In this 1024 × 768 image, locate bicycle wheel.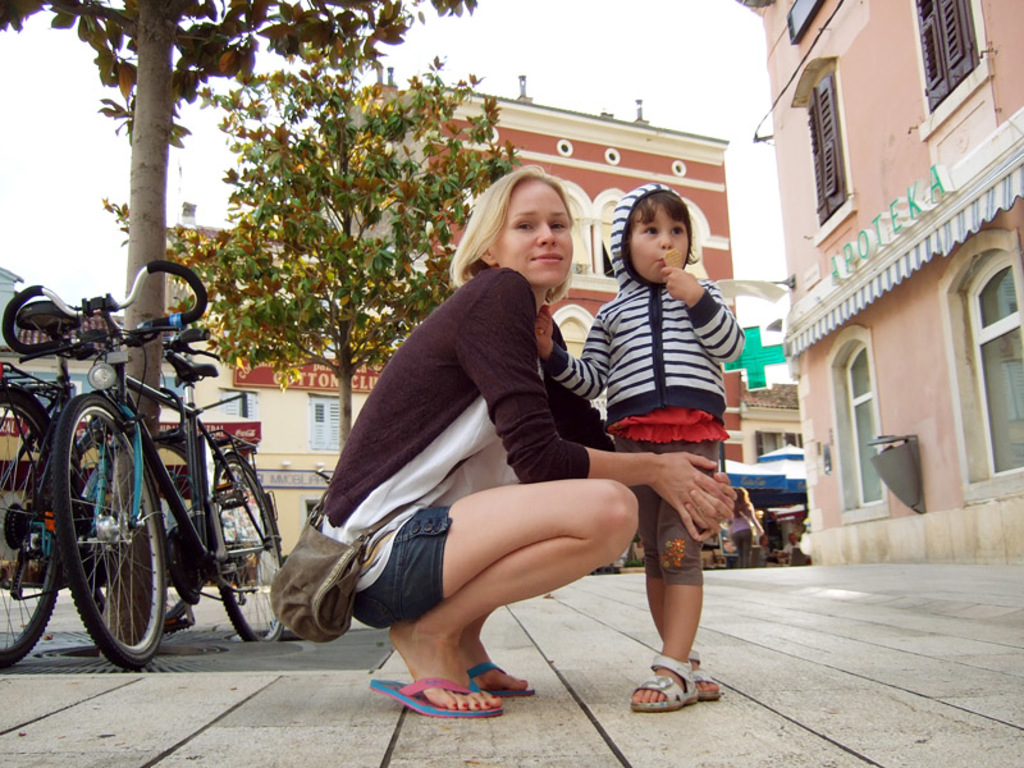
Bounding box: l=41, t=403, r=154, b=664.
